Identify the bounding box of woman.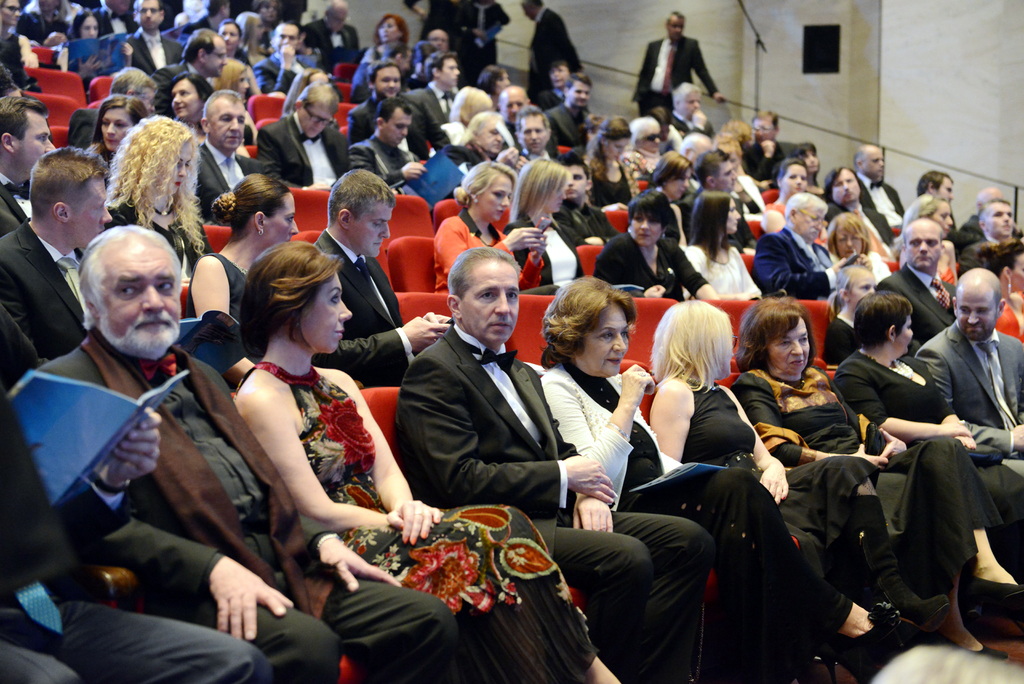
select_region(830, 209, 888, 298).
